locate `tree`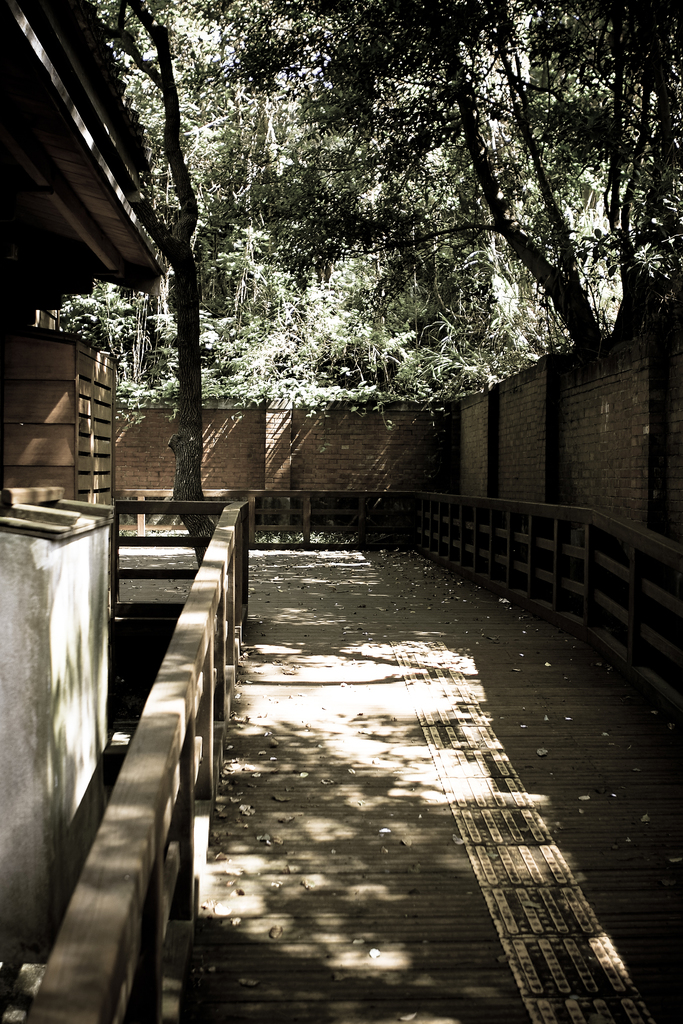
[x1=74, y1=0, x2=224, y2=545]
